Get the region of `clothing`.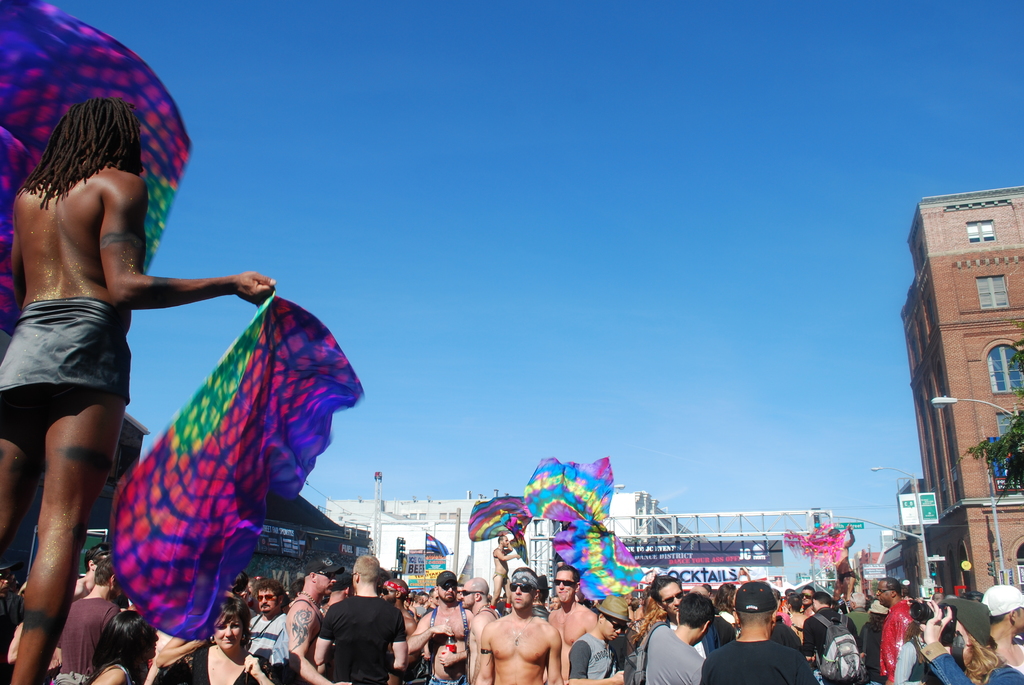
rect(0, 295, 131, 426).
